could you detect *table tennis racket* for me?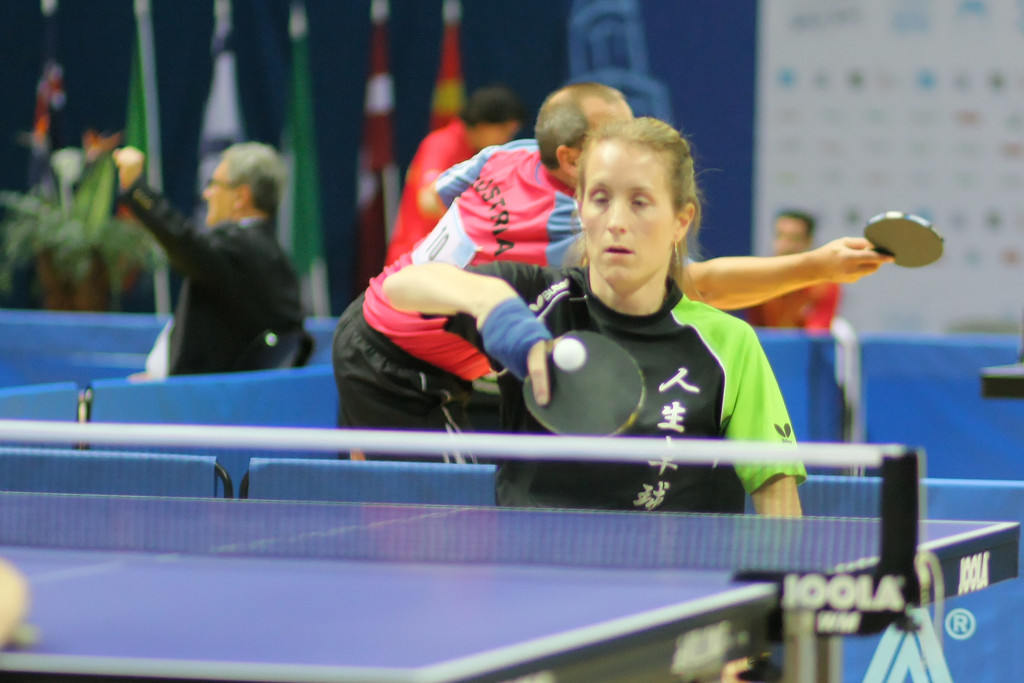
Detection result: 518/334/645/443.
